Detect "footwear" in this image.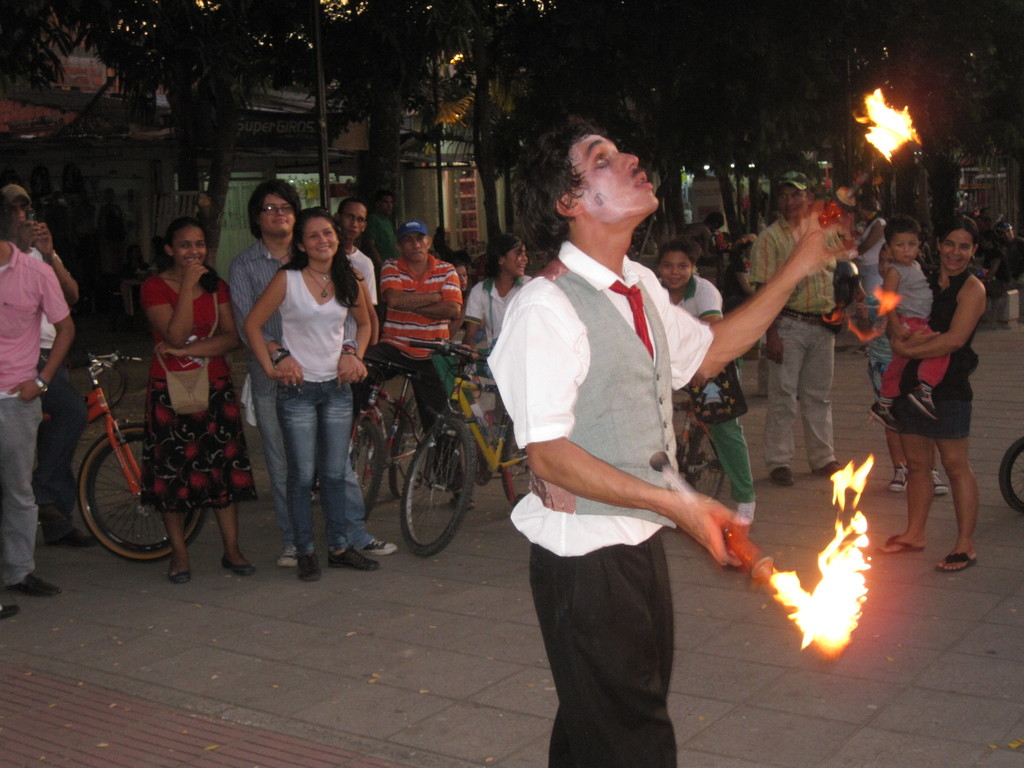
Detection: <box>330,547,379,568</box>.
